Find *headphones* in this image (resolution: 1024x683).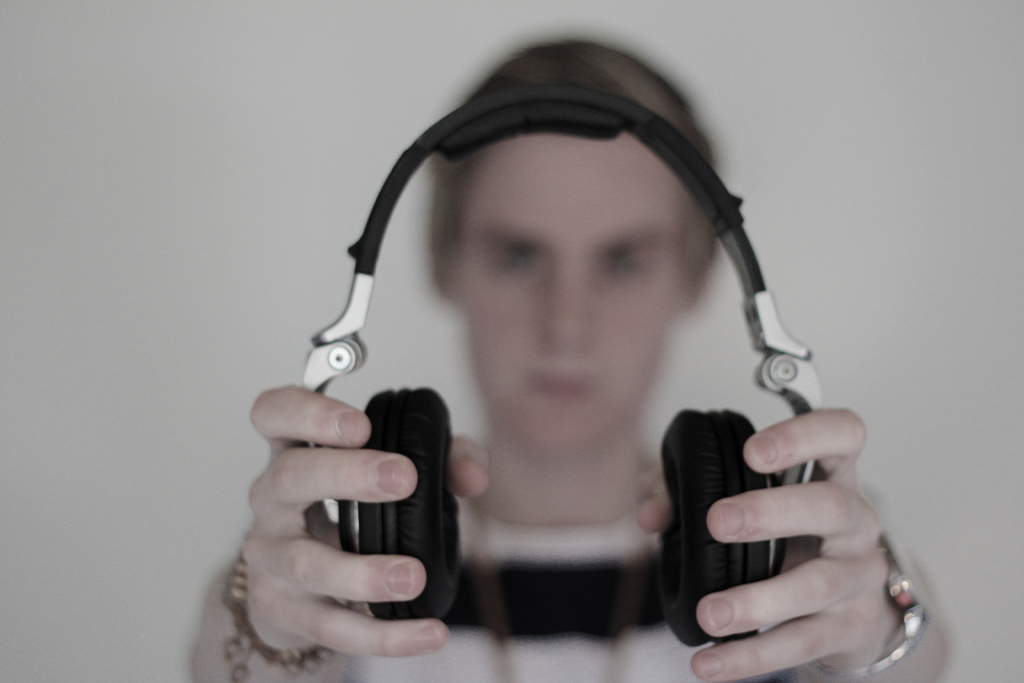
<bbox>274, 70, 870, 590</bbox>.
